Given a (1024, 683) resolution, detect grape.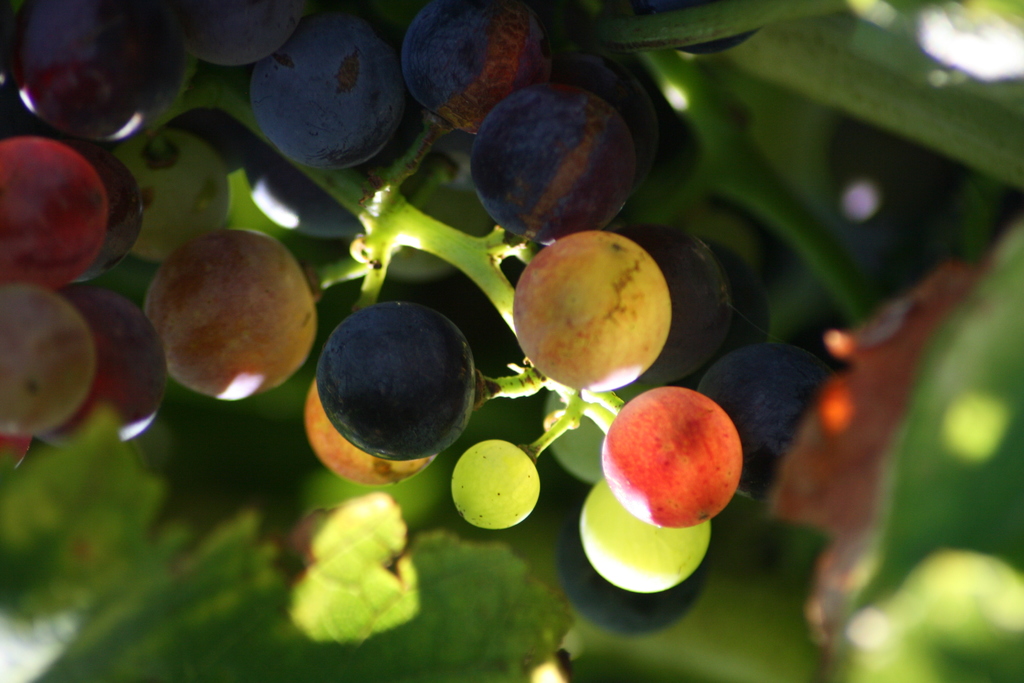
{"left": 472, "top": 78, "right": 636, "bottom": 245}.
